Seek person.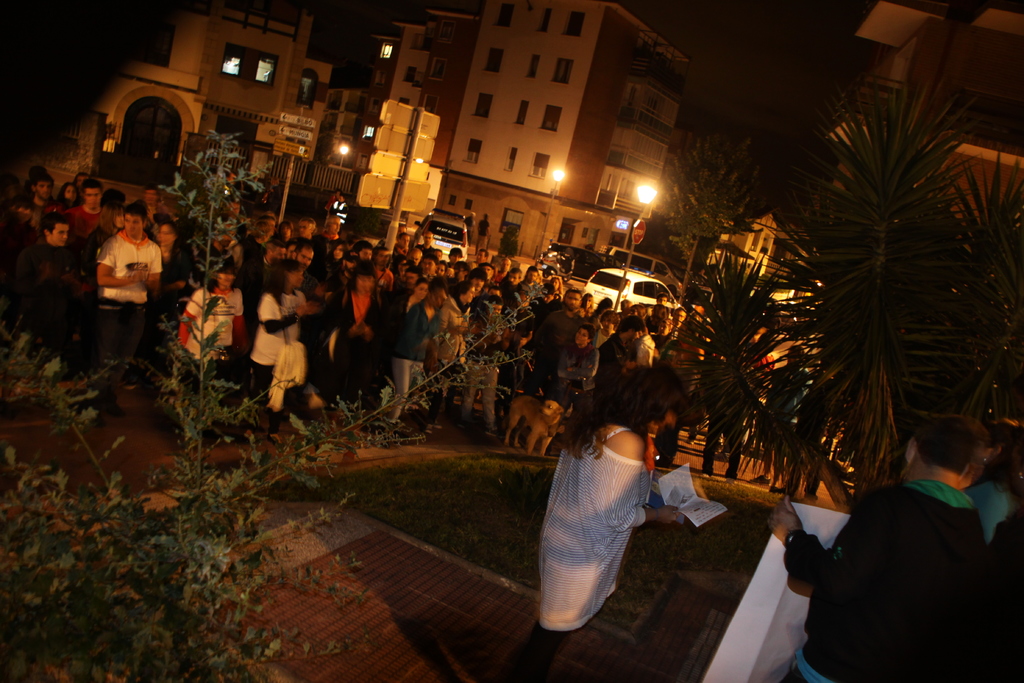
[left=595, top=306, right=645, bottom=375].
